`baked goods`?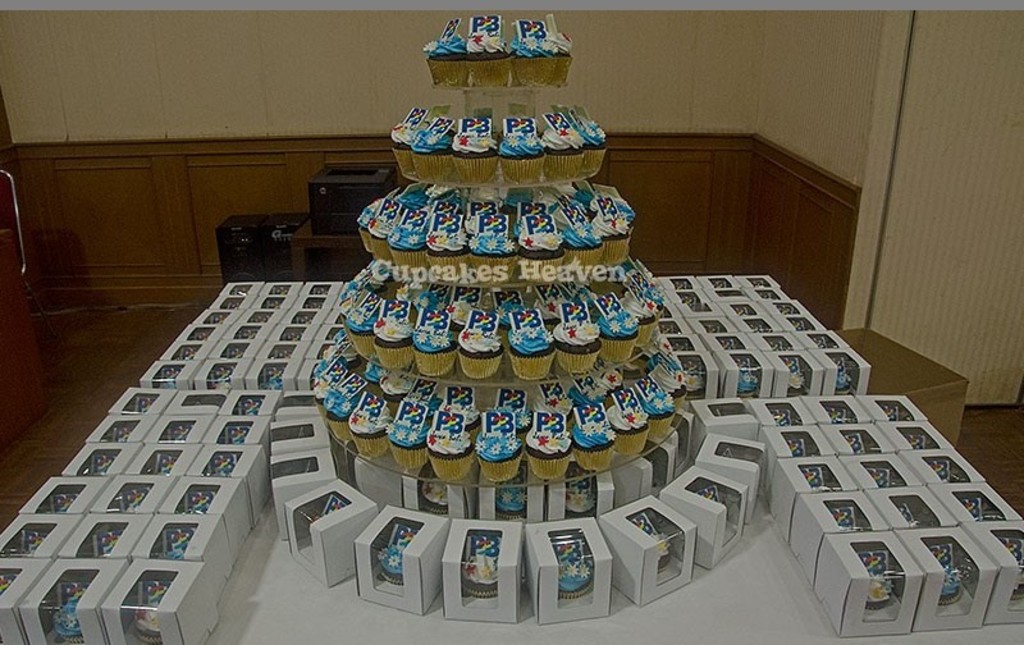
388,124,417,182
